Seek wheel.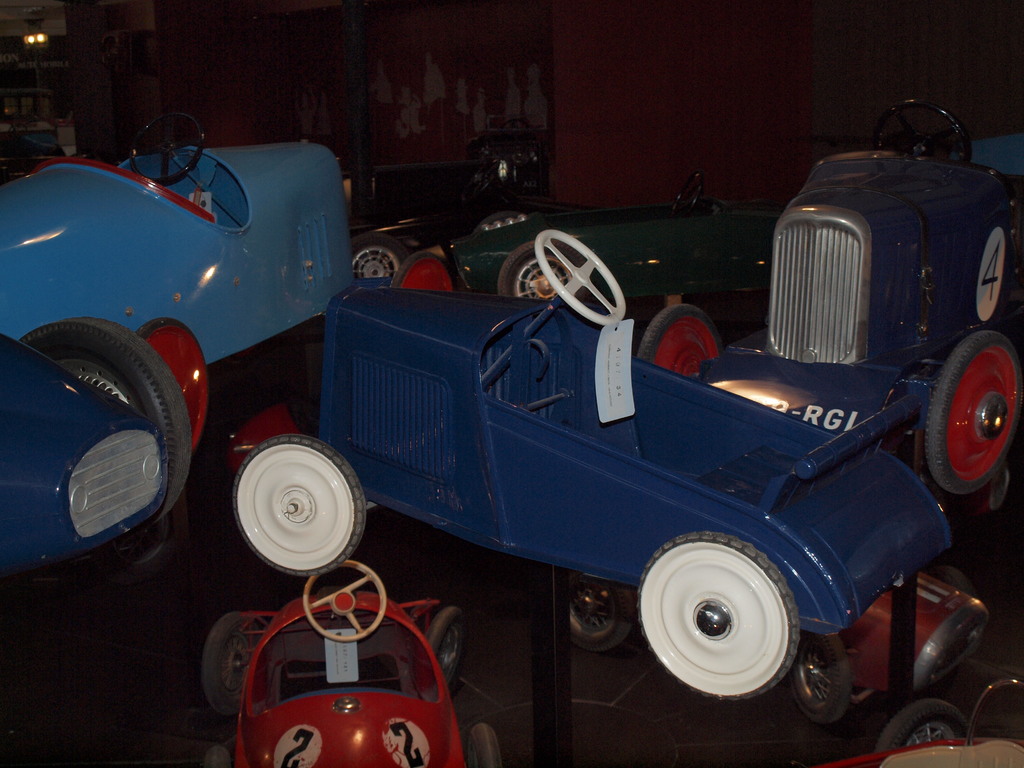
pyautogui.locateOnScreen(412, 602, 474, 696).
